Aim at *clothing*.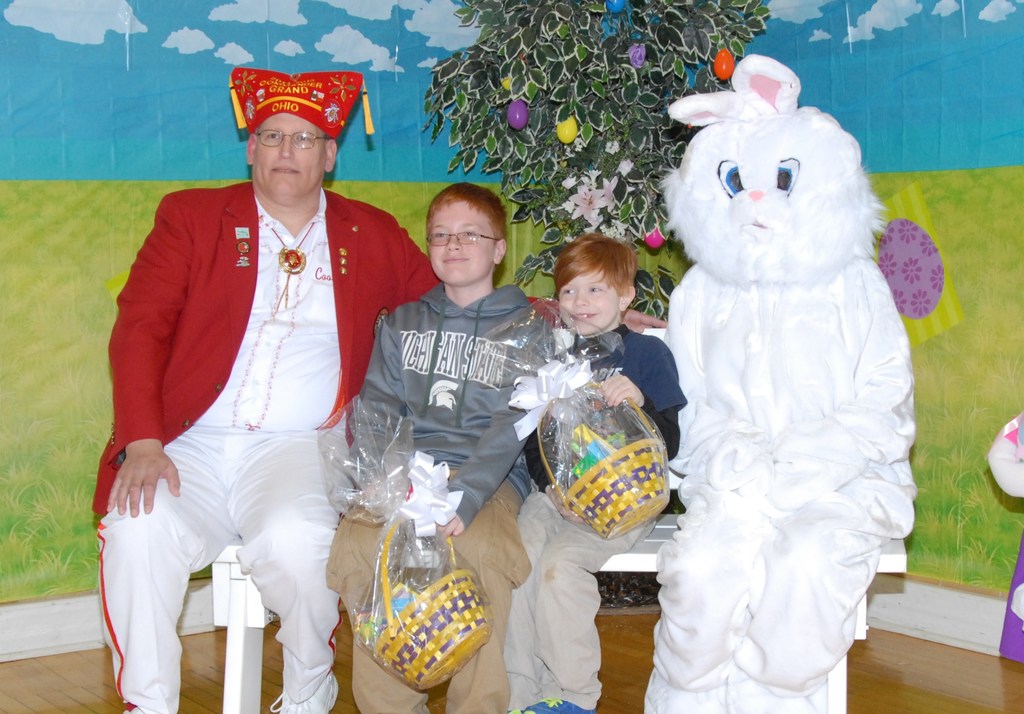
Aimed at 502:316:689:710.
